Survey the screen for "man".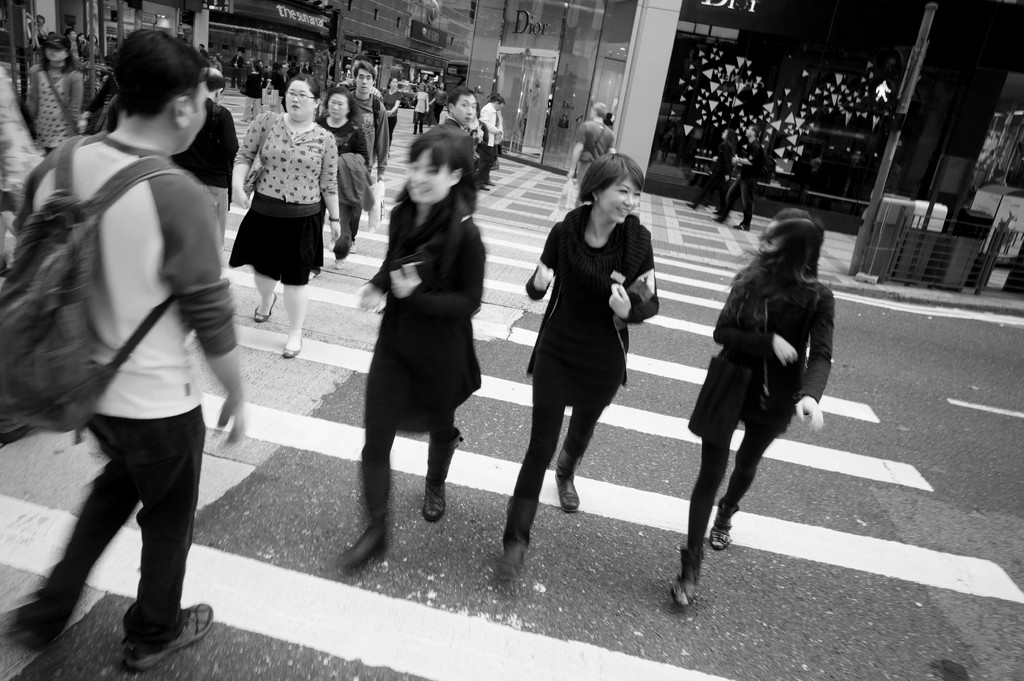
Survey found: detection(19, 12, 252, 652).
